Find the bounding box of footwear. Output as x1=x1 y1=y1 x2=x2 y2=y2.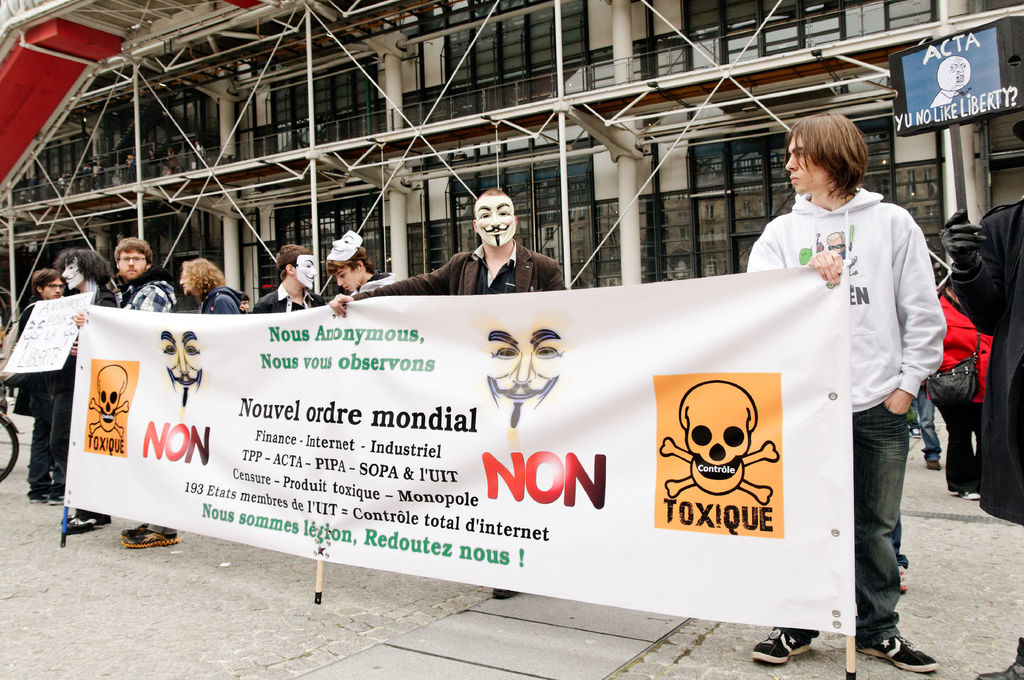
x1=751 y1=631 x2=815 y2=667.
